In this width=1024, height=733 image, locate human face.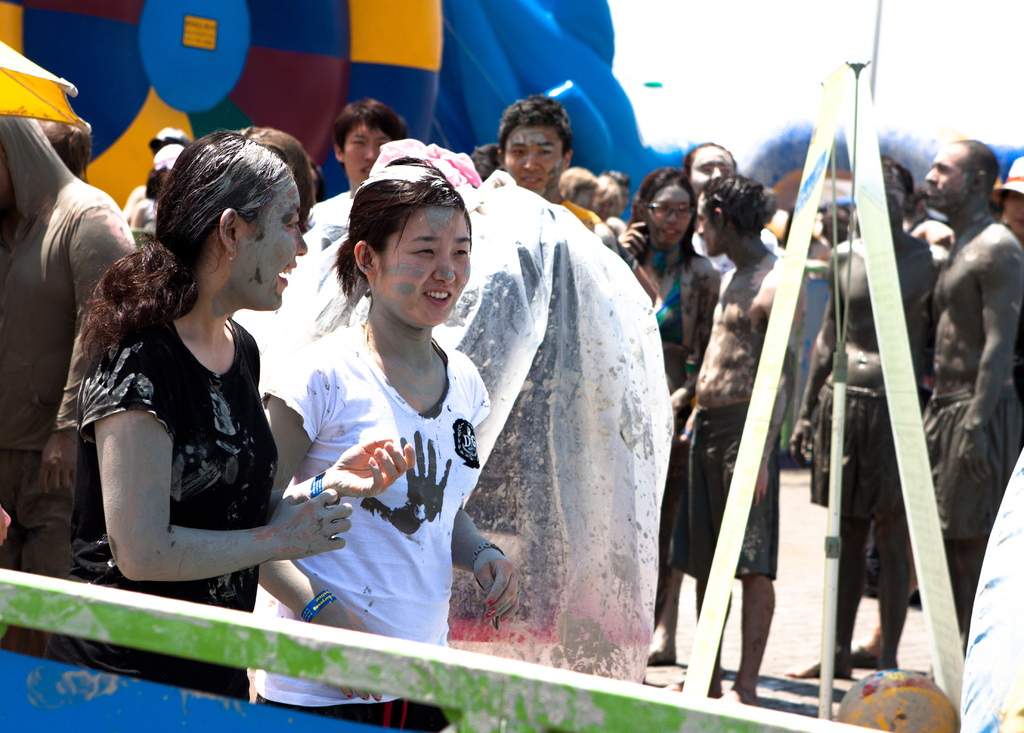
Bounding box: locate(924, 149, 968, 210).
